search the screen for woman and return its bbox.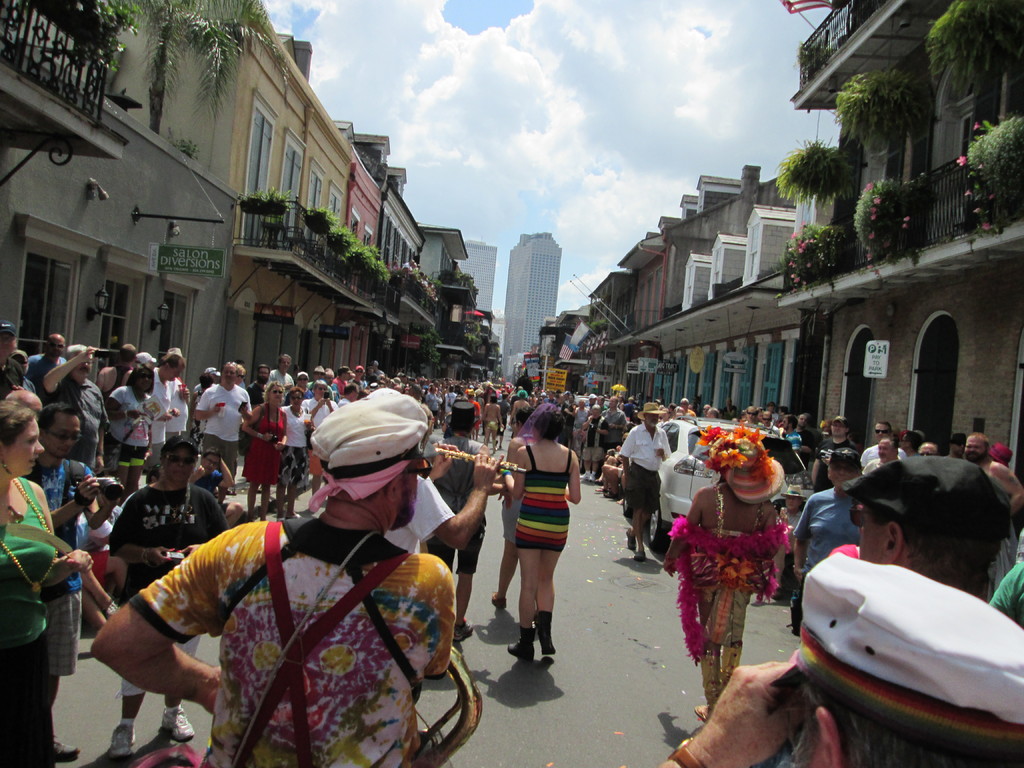
Found: (664, 429, 787, 716).
